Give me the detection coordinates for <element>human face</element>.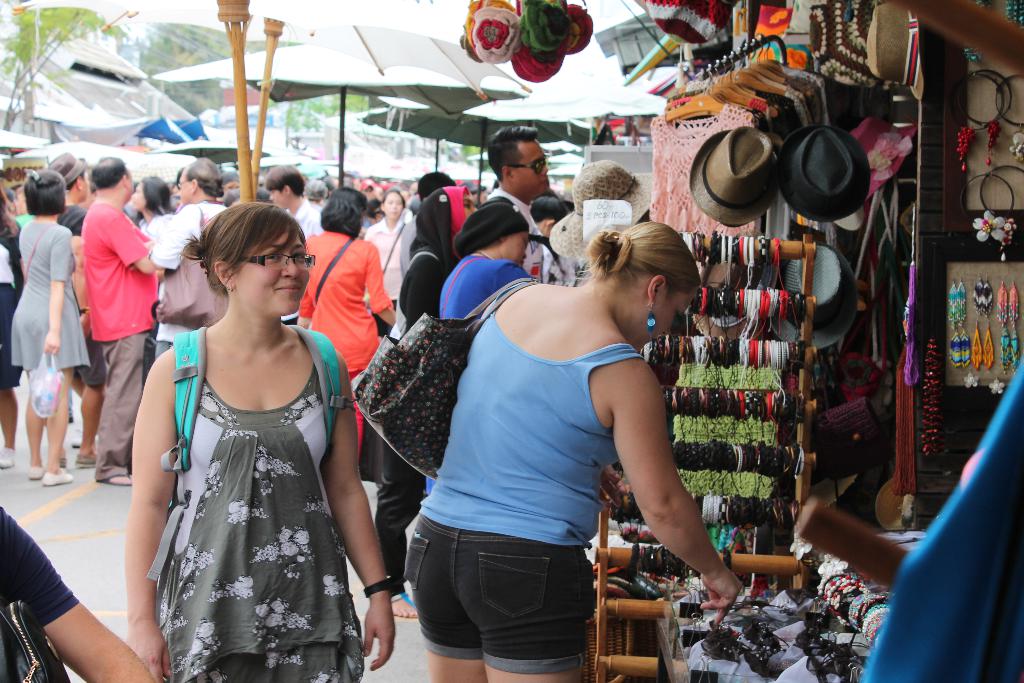
[503, 232, 528, 268].
